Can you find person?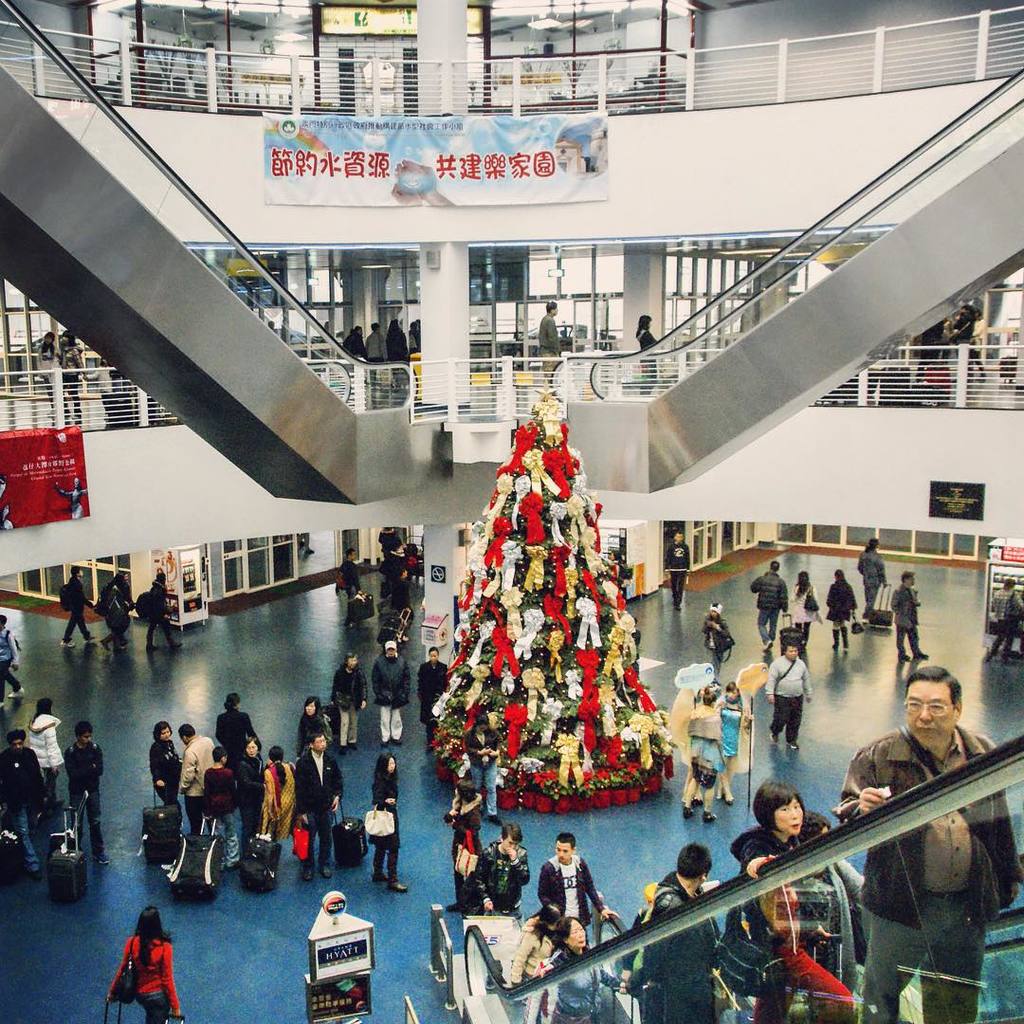
Yes, bounding box: (x1=536, y1=298, x2=568, y2=379).
